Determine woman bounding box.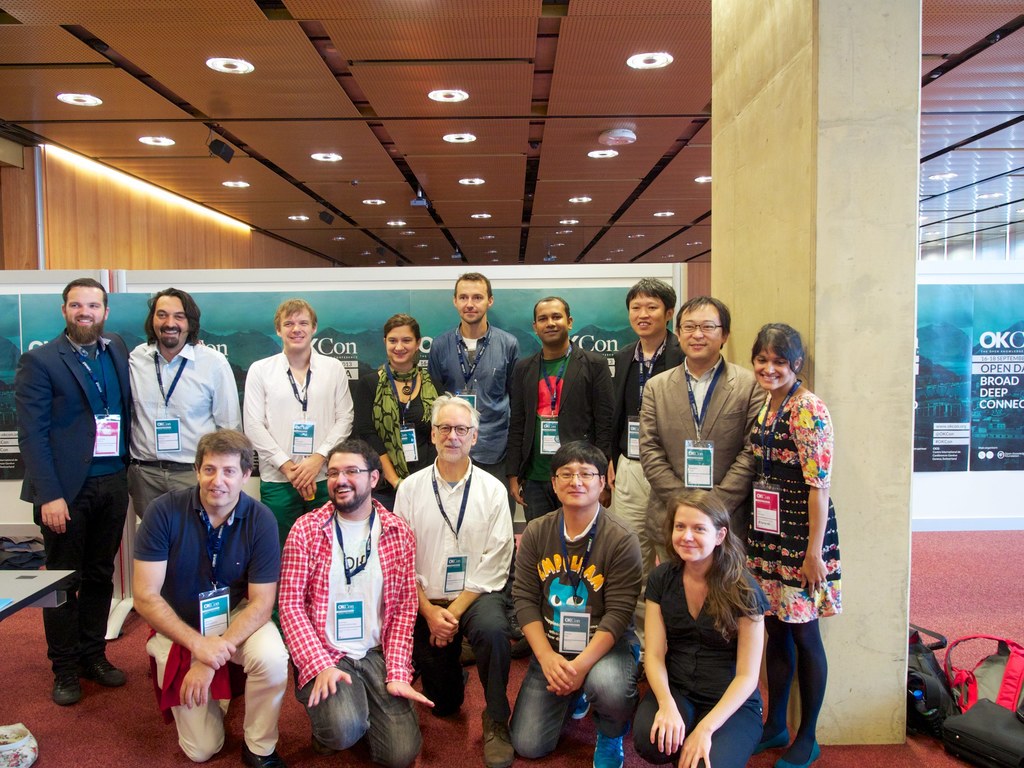
Determined: pyautogui.locateOnScreen(749, 319, 840, 765).
